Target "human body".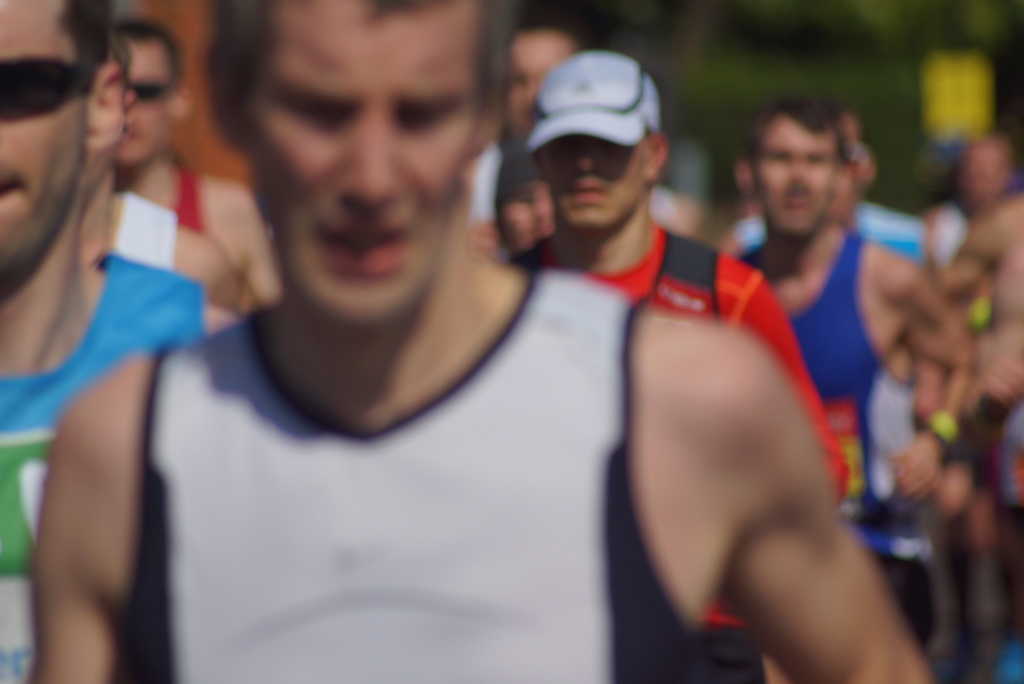
Target region: locate(81, 33, 244, 307).
